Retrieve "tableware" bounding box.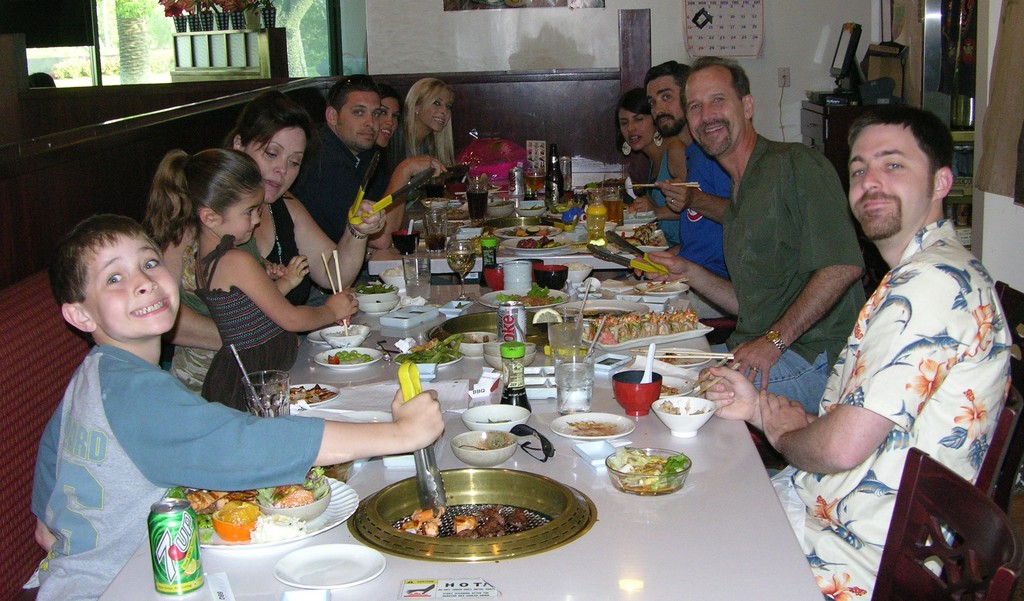
Bounding box: pyautogui.locateOnScreen(417, 192, 451, 206).
